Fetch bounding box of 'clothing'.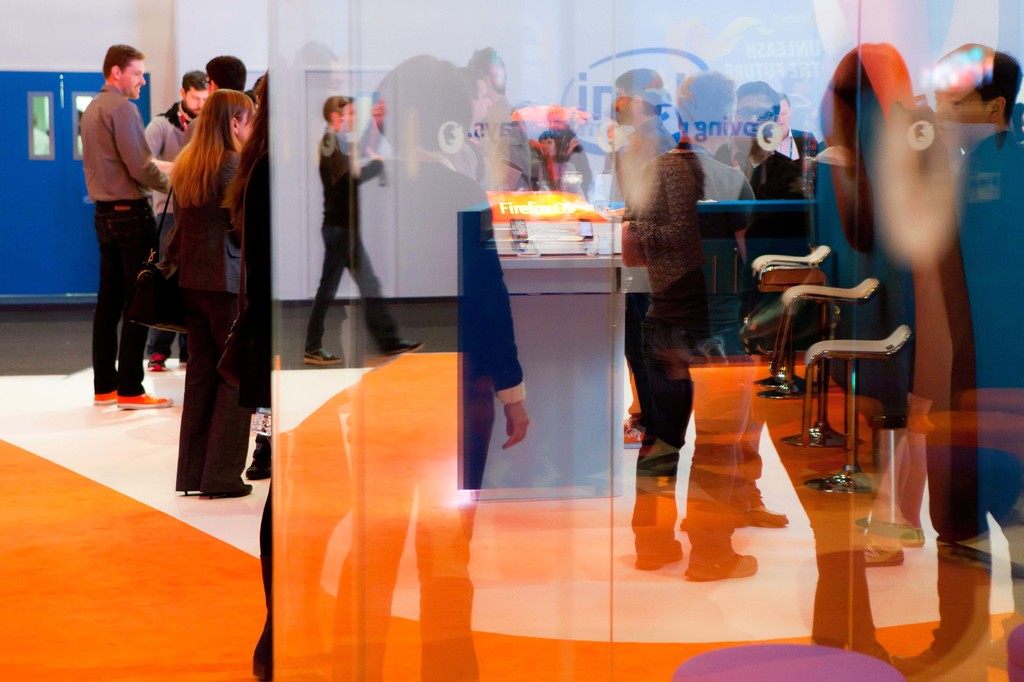
Bbox: bbox=(618, 136, 756, 576).
